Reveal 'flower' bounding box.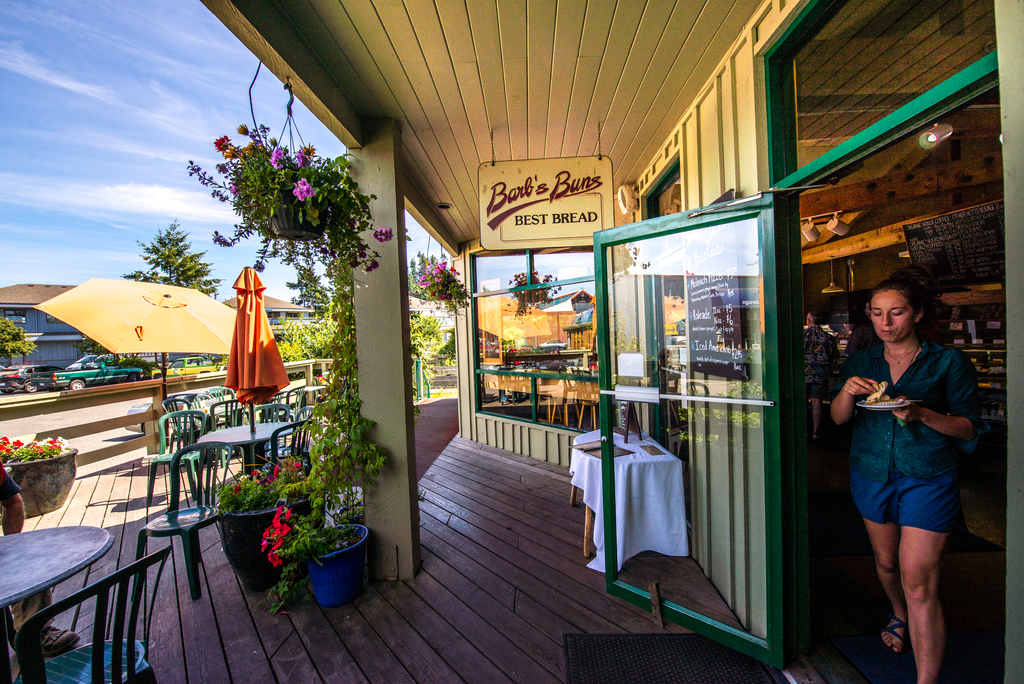
Revealed: 241/138/255/156.
